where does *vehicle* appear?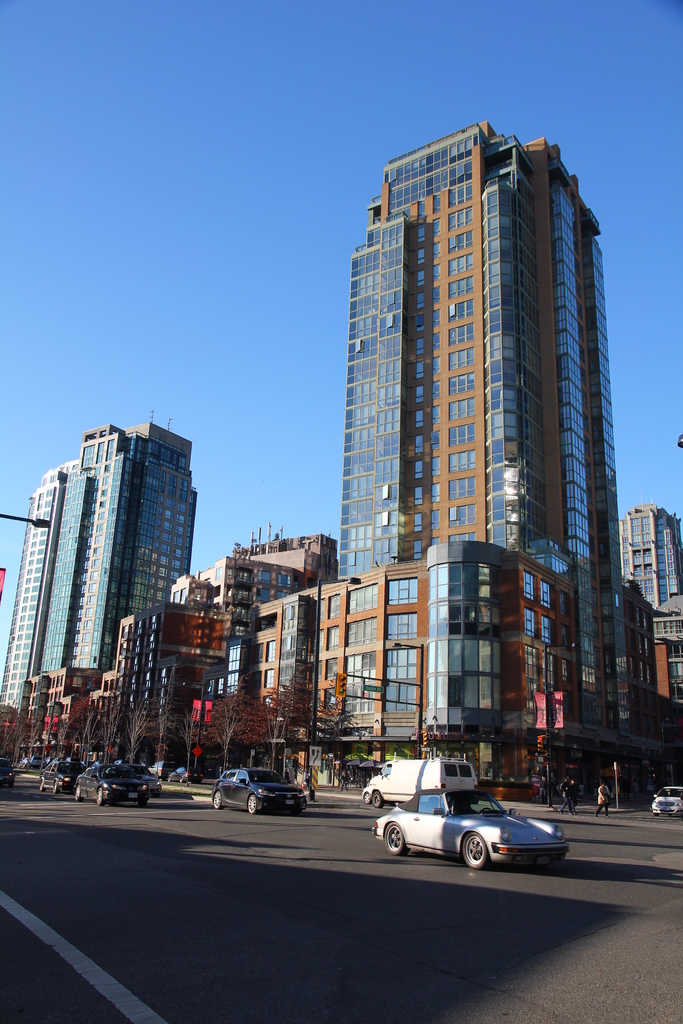
Appears at select_region(650, 781, 682, 816).
